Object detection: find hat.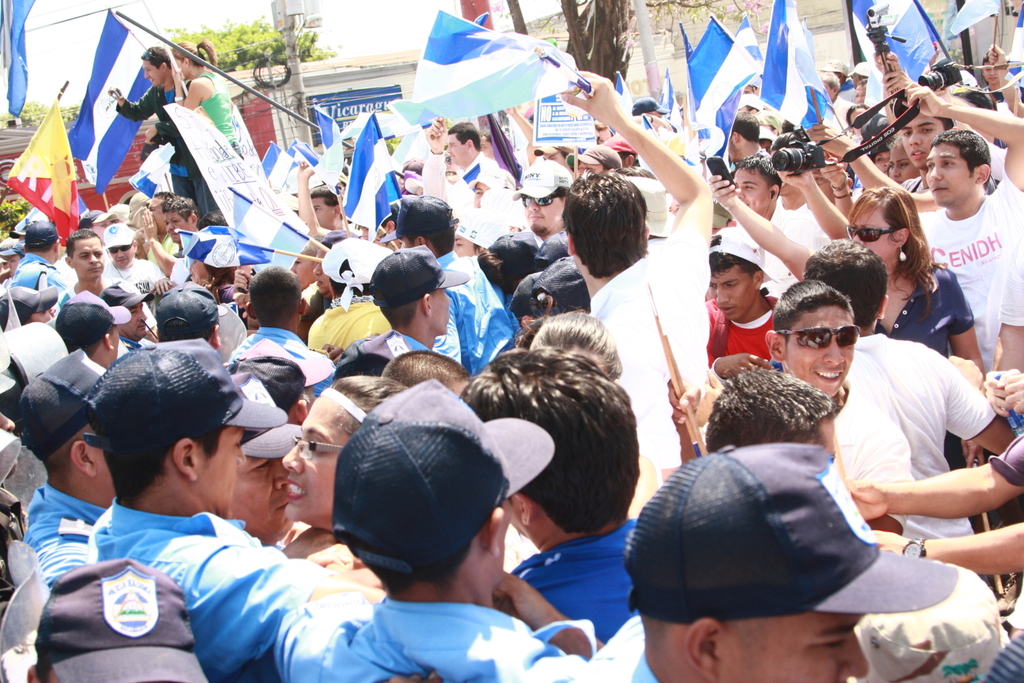
crop(31, 556, 207, 682).
